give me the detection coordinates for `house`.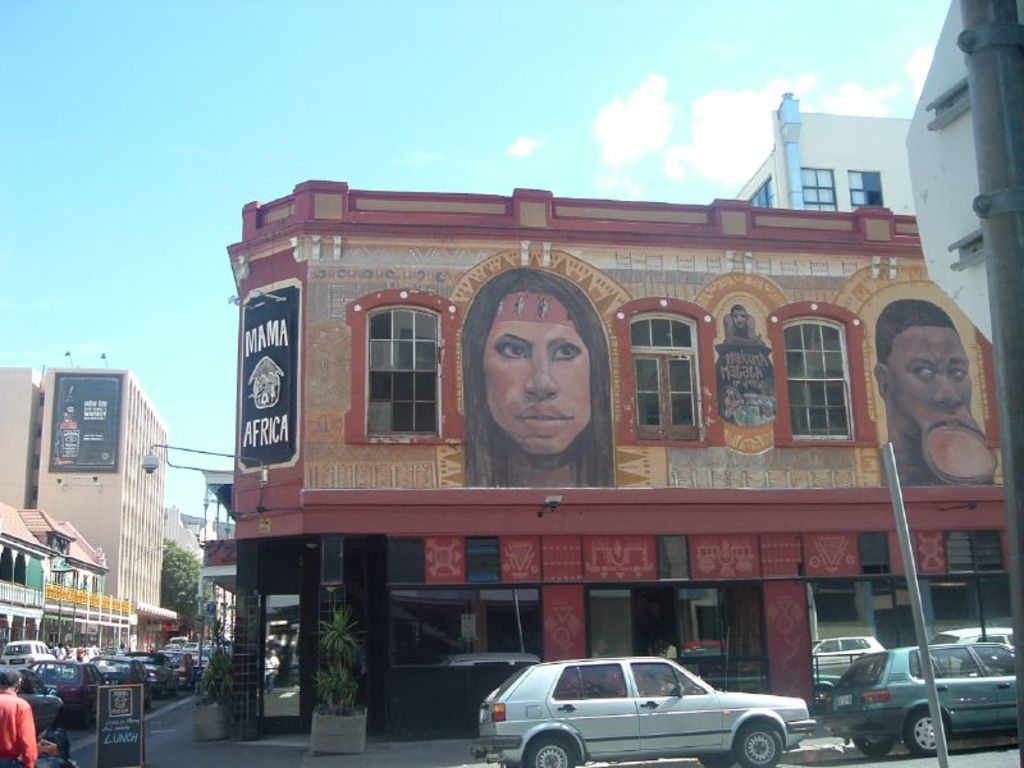
732 91 919 224.
